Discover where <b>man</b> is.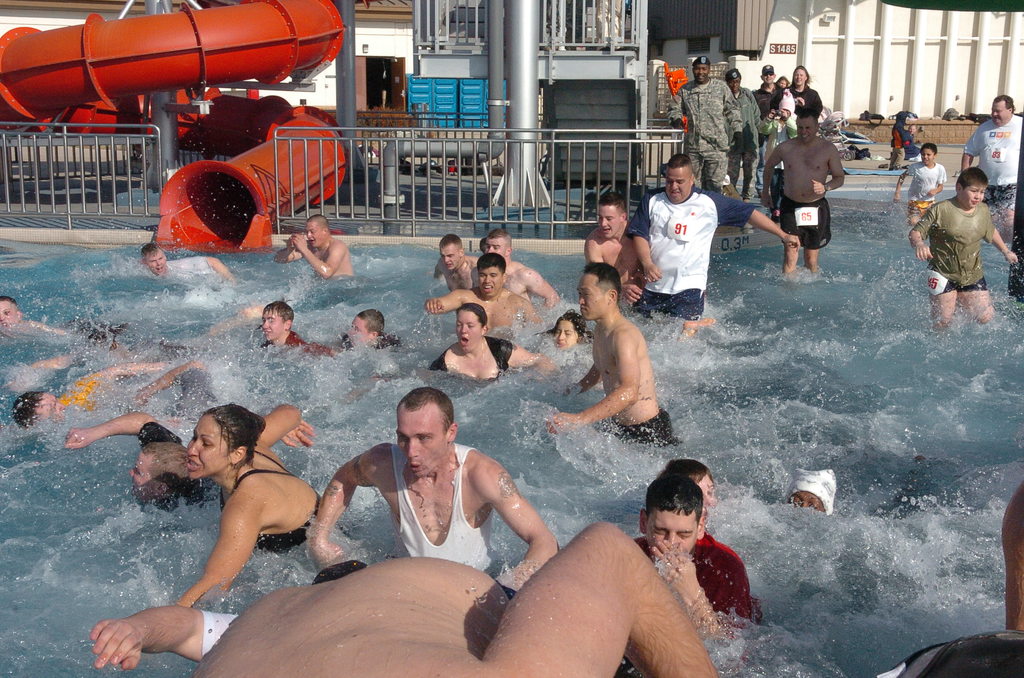
Discovered at bbox=(430, 234, 481, 293).
